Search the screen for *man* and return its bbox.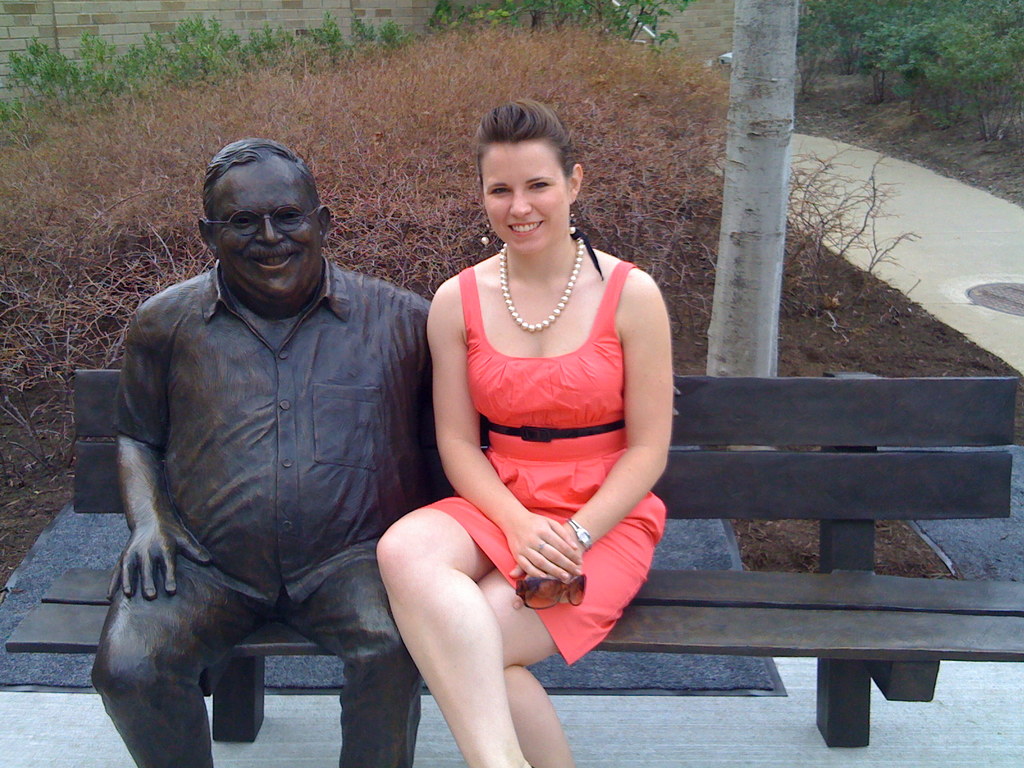
Found: <region>68, 69, 442, 767</region>.
